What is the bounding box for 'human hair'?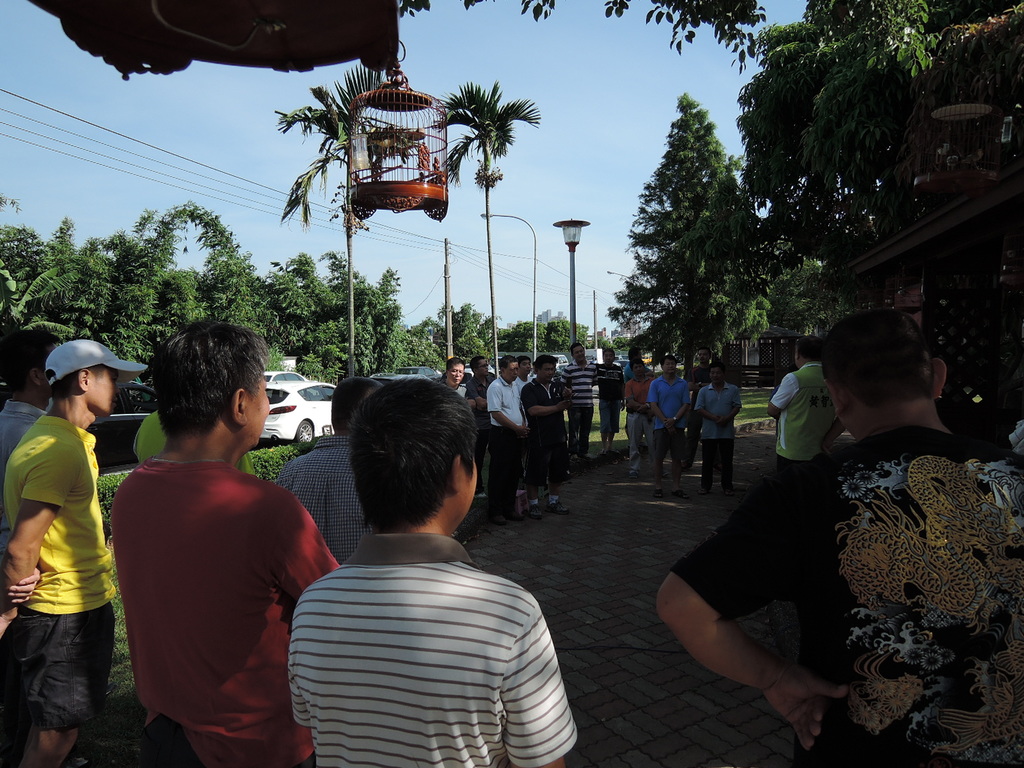
<region>662, 354, 677, 366</region>.
